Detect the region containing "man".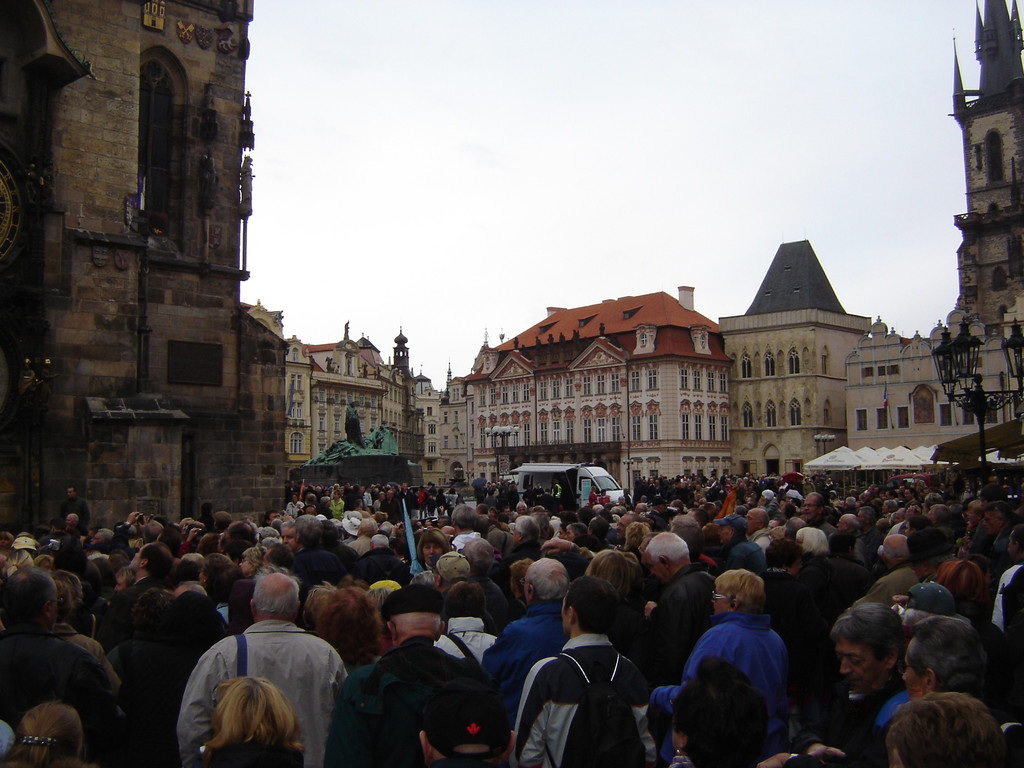
bbox(898, 586, 969, 636).
